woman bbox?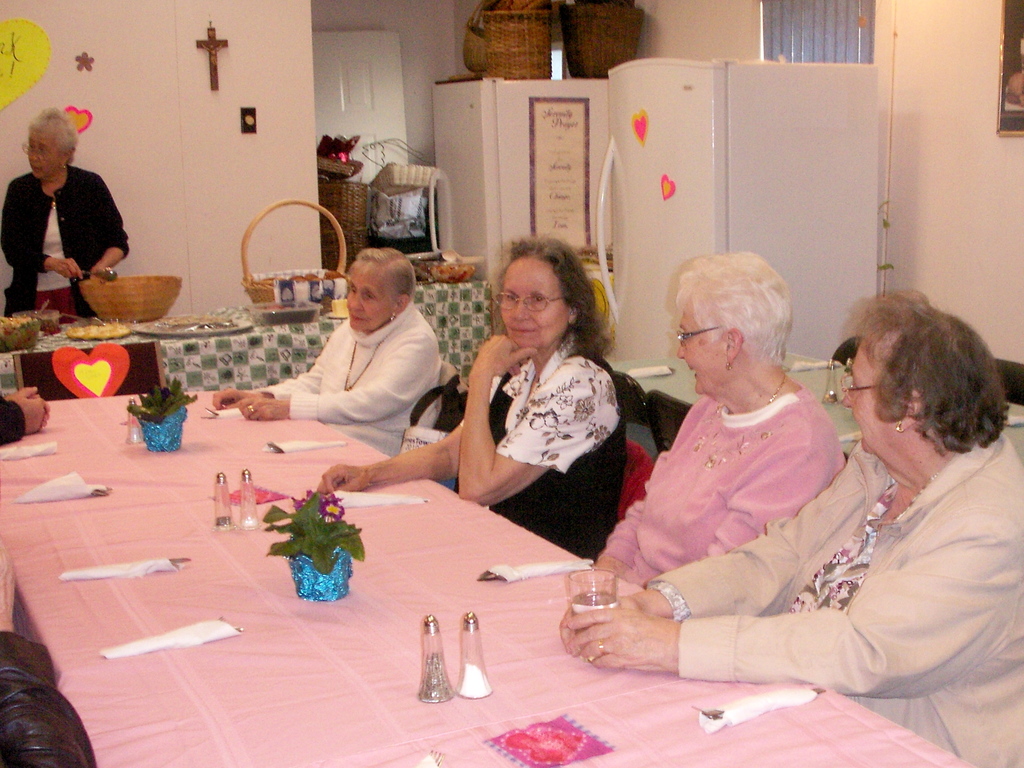
(x1=213, y1=247, x2=433, y2=459)
